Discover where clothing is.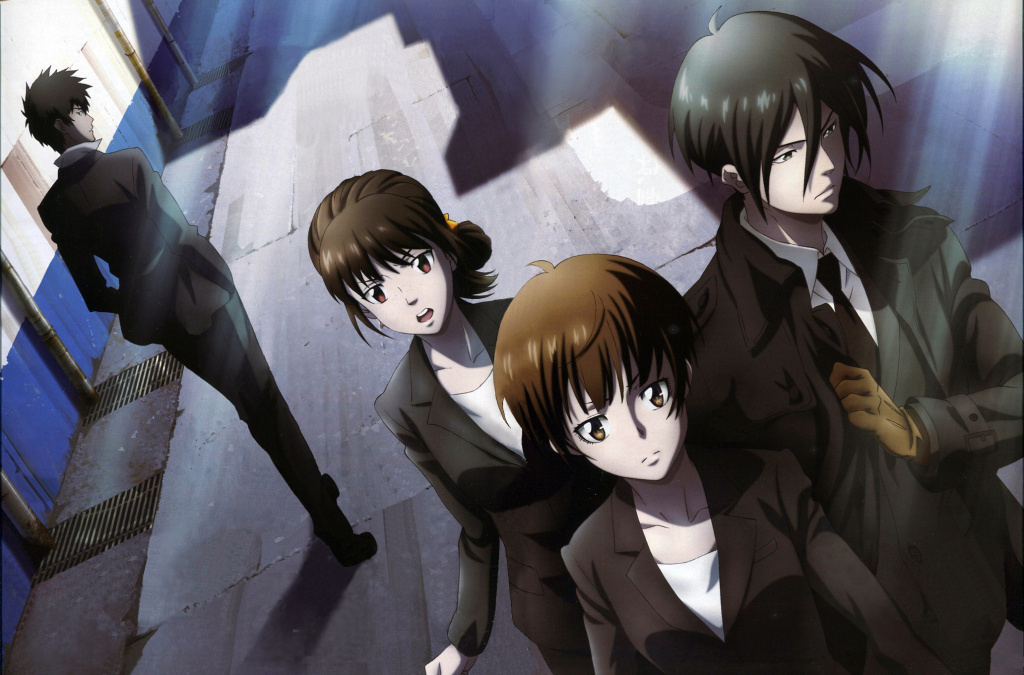
Discovered at [370,291,629,674].
